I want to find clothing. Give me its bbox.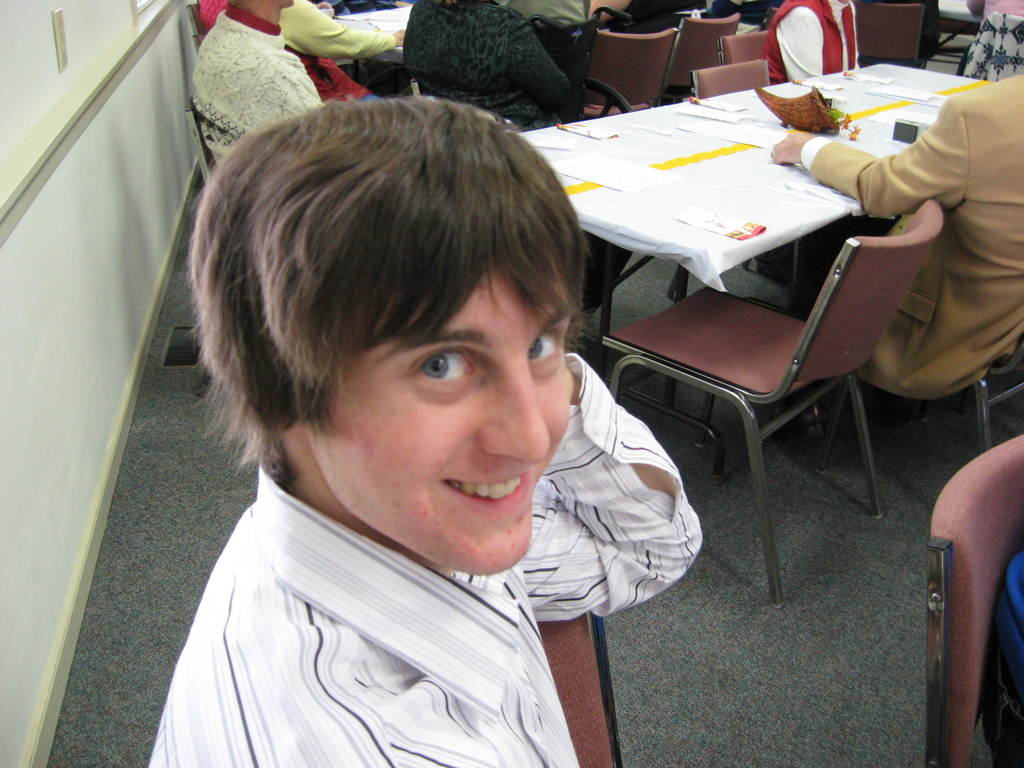
region(195, 4, 324, 164).
